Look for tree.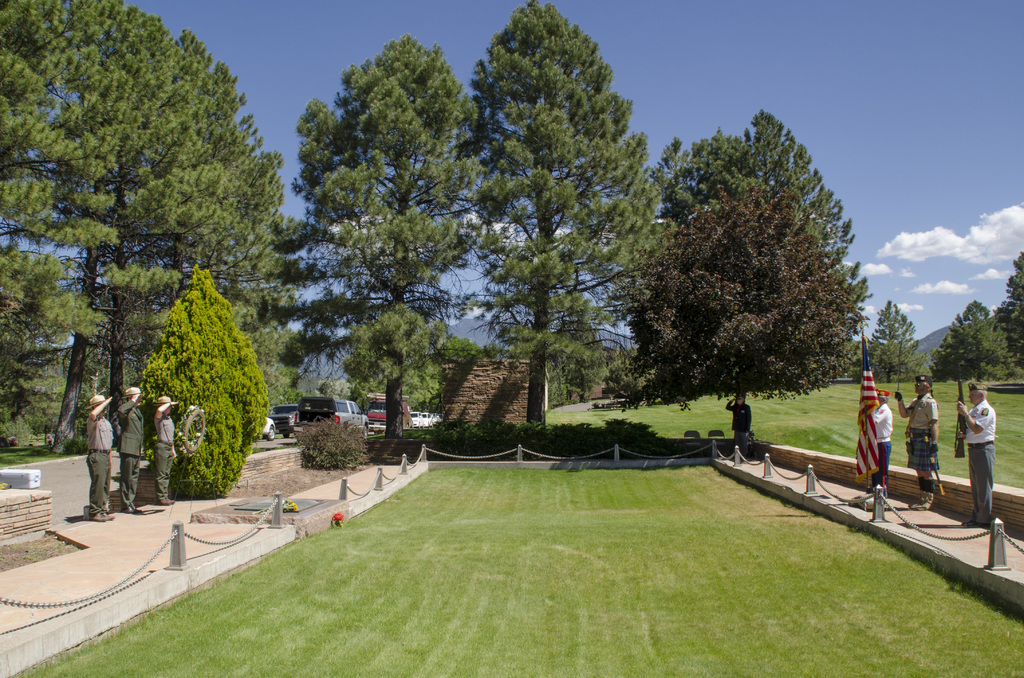
Found: {"x1": 992, "y1": 249, "x2": 1023, "y2": 382}.
